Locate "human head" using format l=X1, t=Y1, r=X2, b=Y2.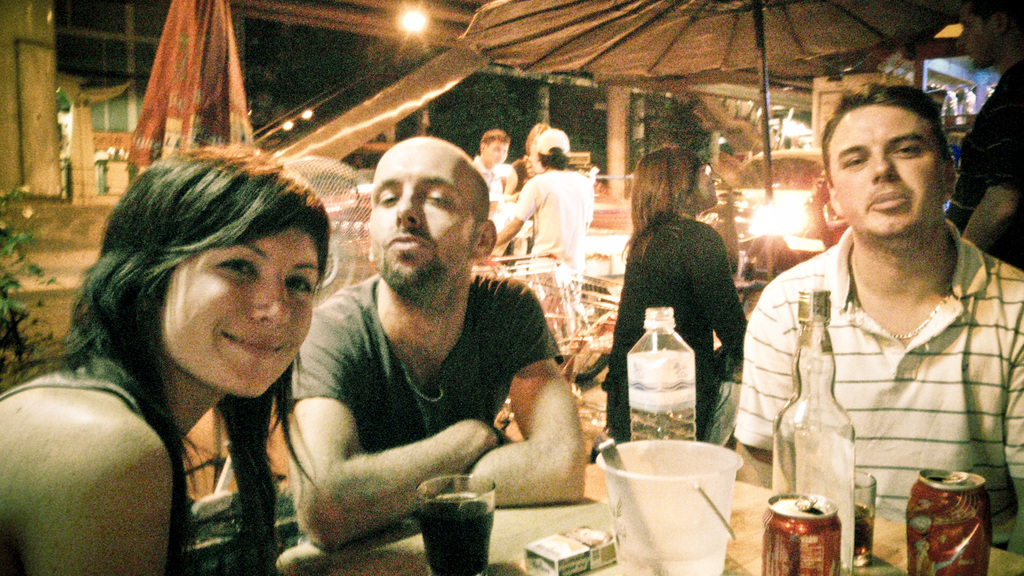
l=368, t=141, r=495, b=303.
